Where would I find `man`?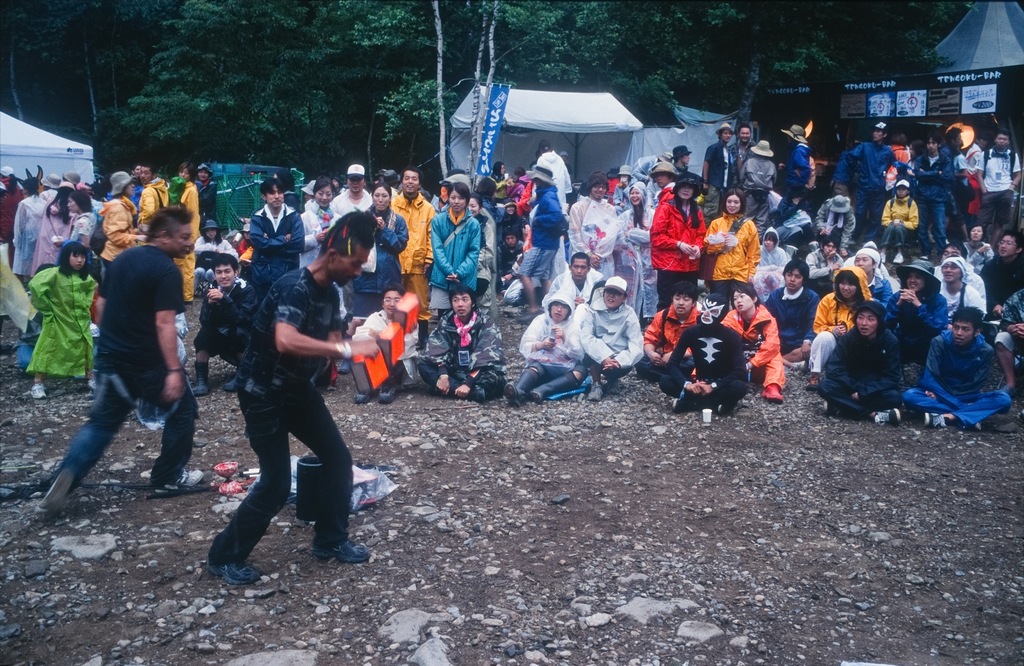
At <region>900, 307, 1013, 428</region>.
